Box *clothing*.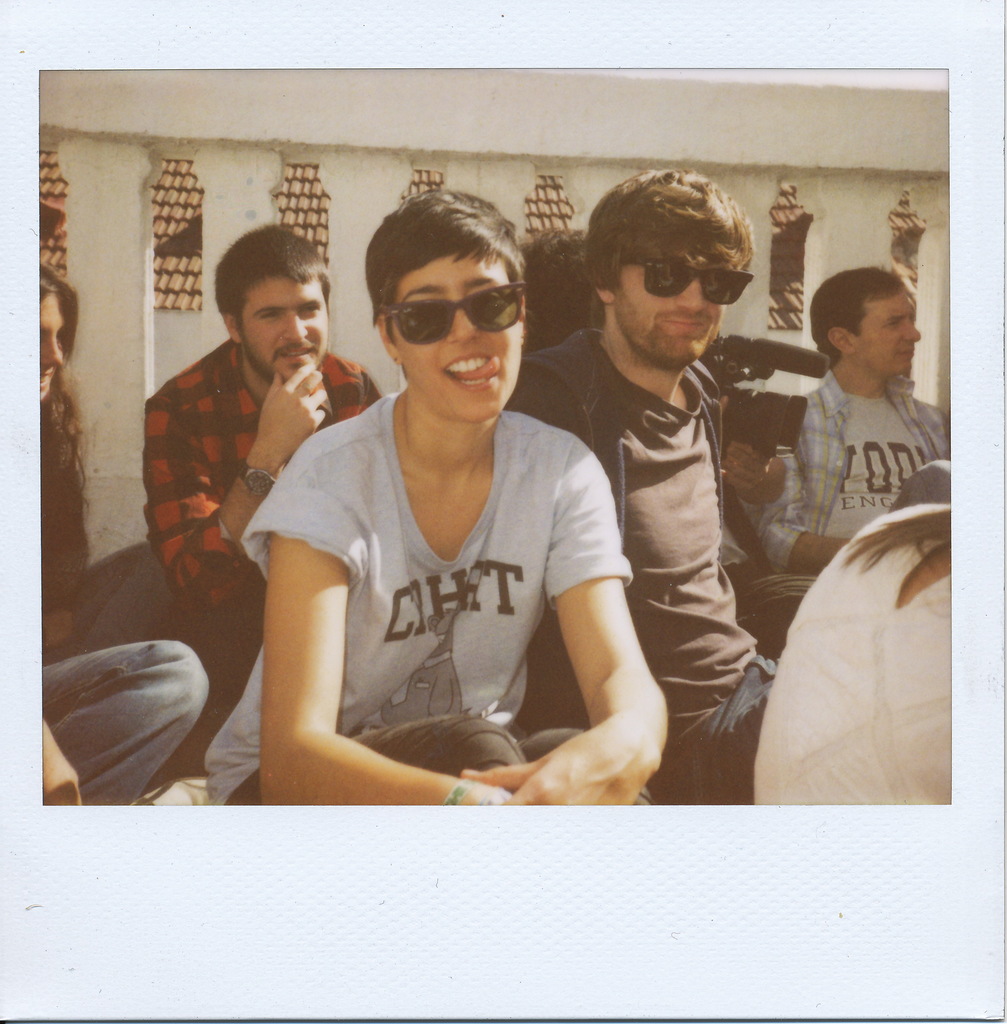
{"x1": 143, "y1": 344, "x2": 378, "y2": 615}.
